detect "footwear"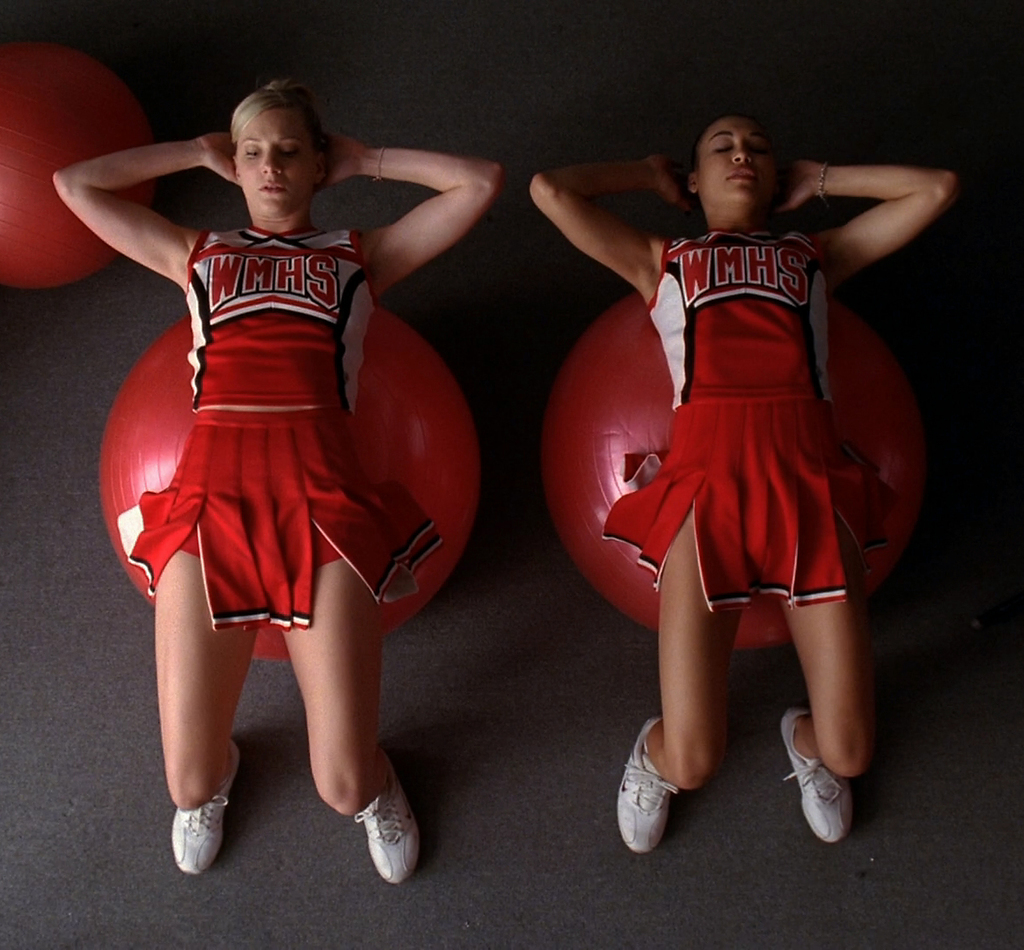
347/757/435/888
